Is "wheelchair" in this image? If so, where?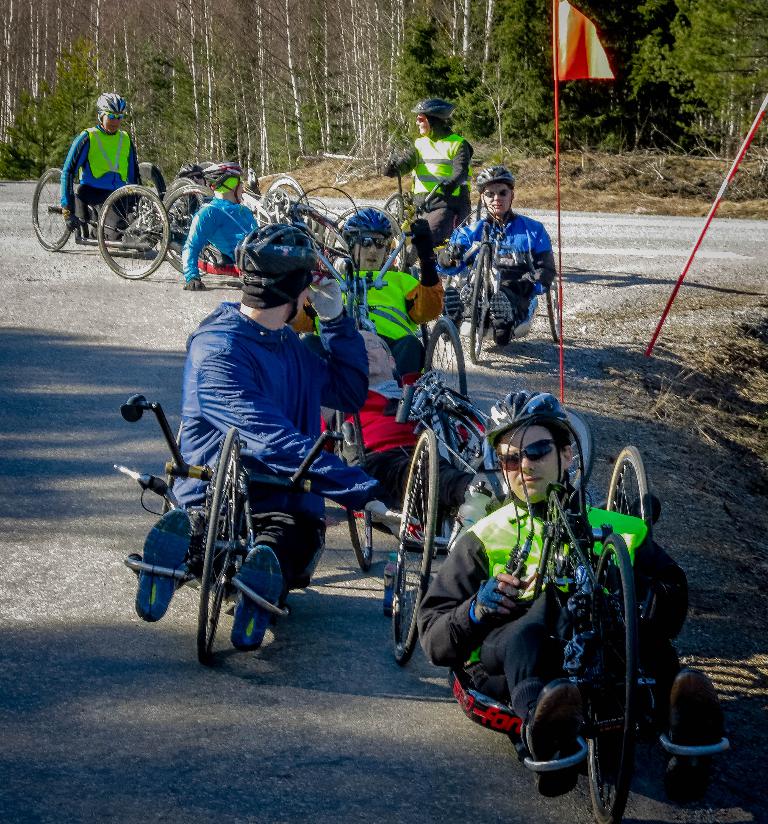
Yes, at {"x1": 323, "y1": 398, "x2": 376, "y2": 572}.
